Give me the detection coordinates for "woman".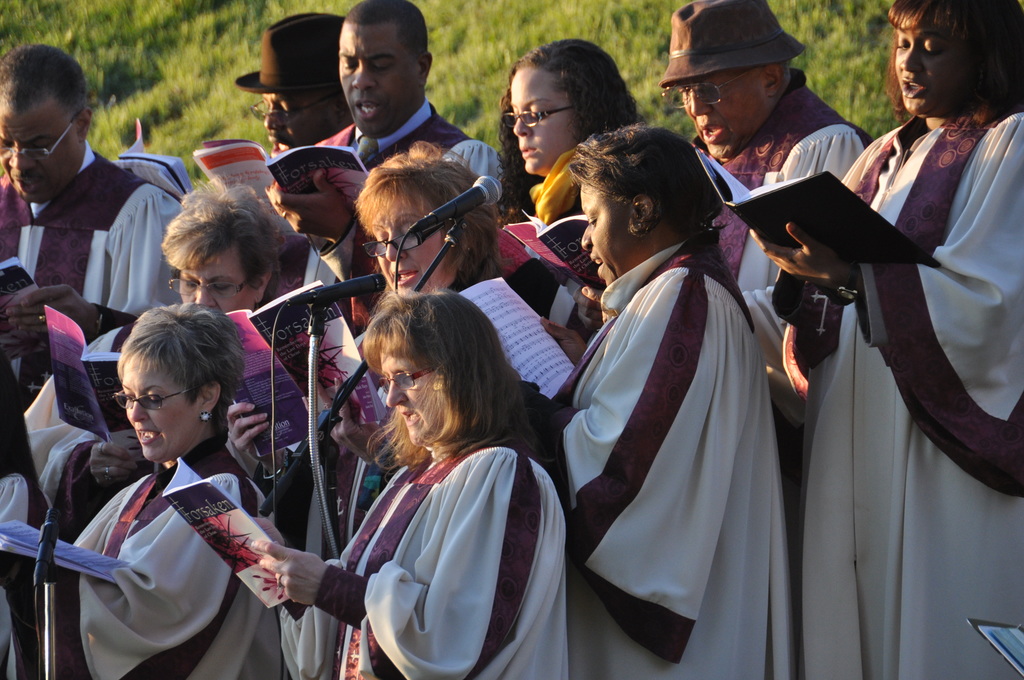
region(33, 304, 284, 679).
